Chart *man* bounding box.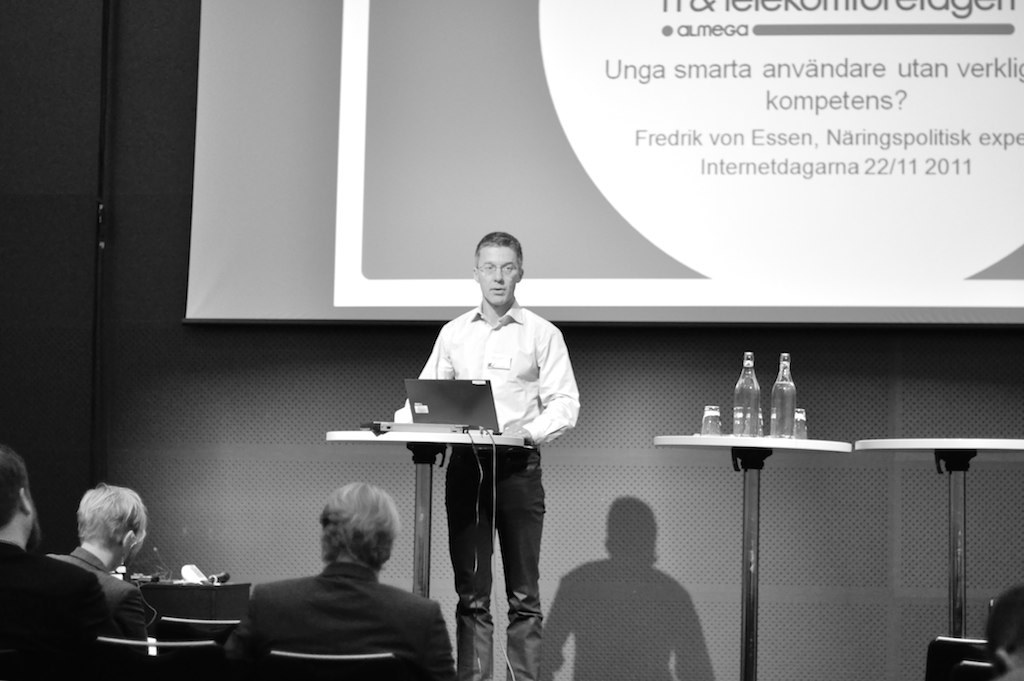
Charted: bbox=(399, 242, 584, 620).
